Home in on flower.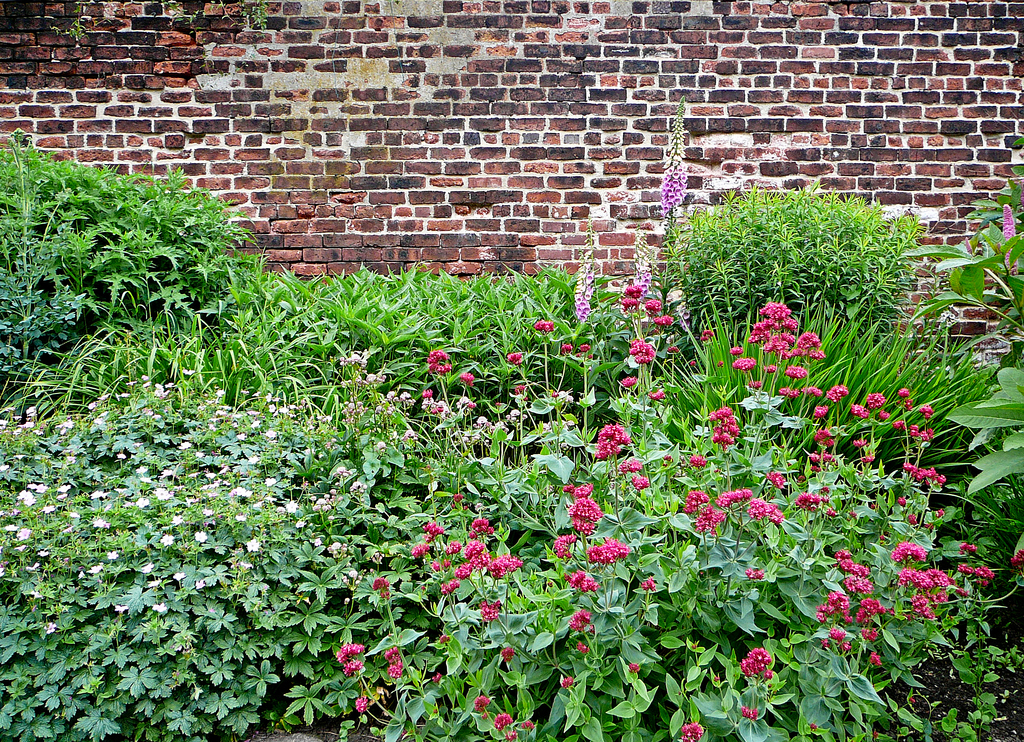
Homed in at 750 295 827 374.
